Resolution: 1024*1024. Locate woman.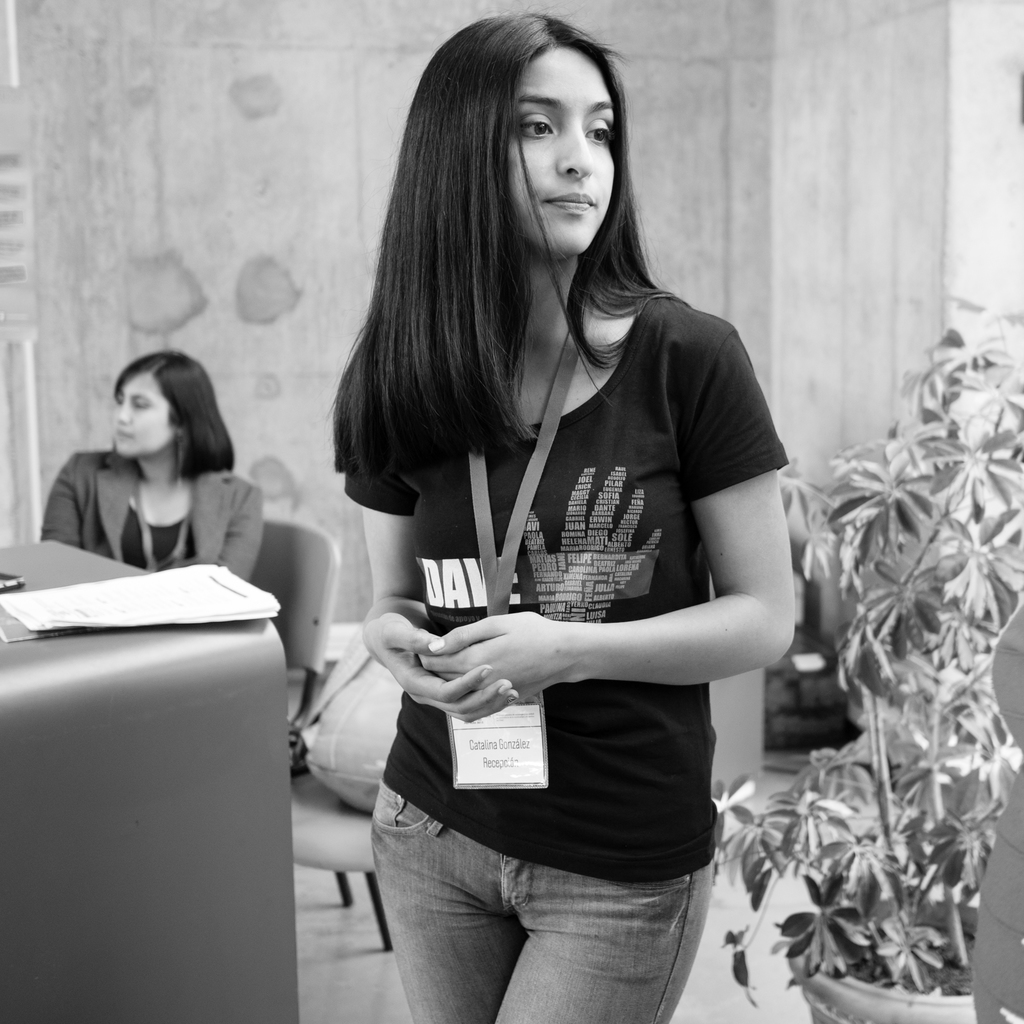
box=[26, 352, 285, 617].
